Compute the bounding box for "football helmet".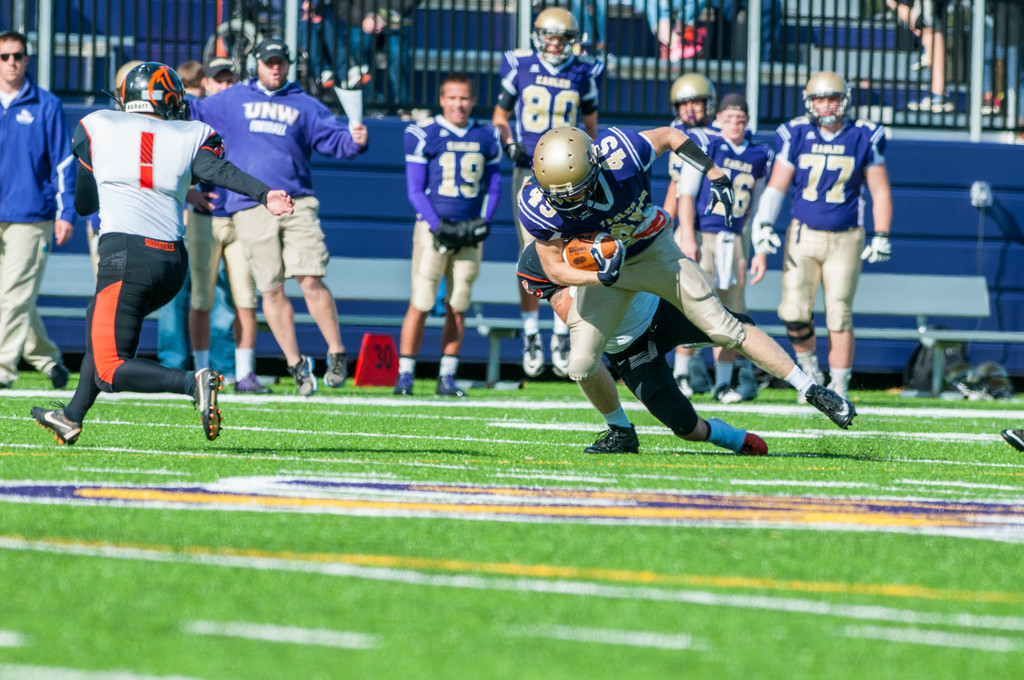
select_region(101, 56, 181, 108).
